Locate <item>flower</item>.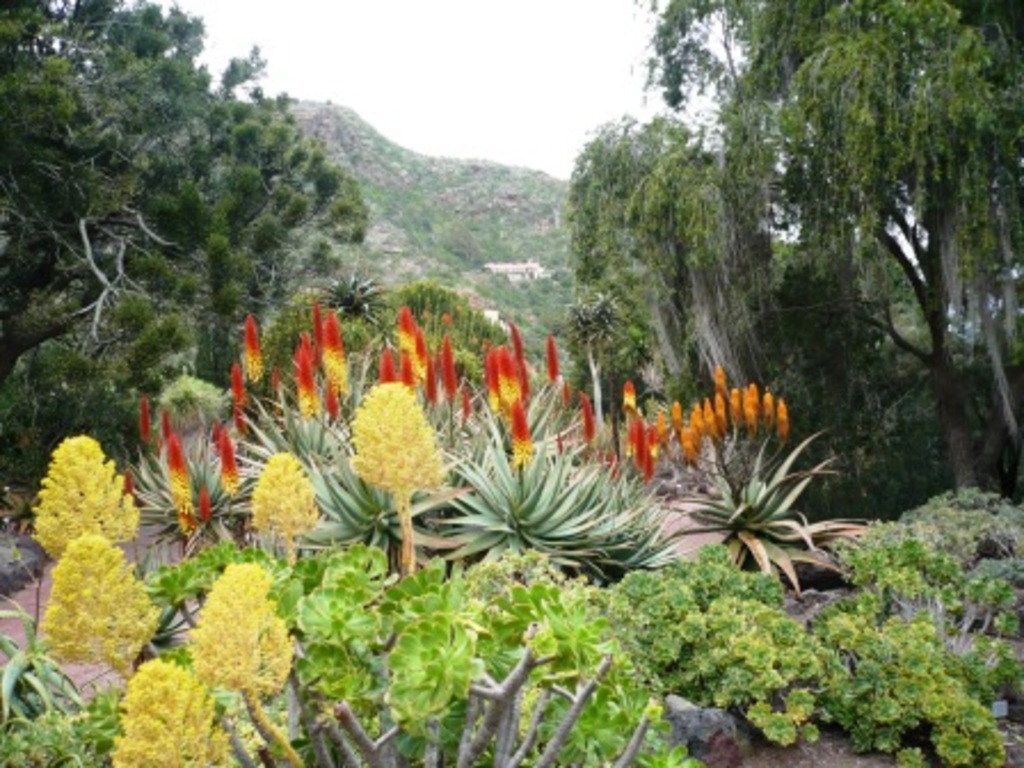
Bounding box: 622/382/638/425.
